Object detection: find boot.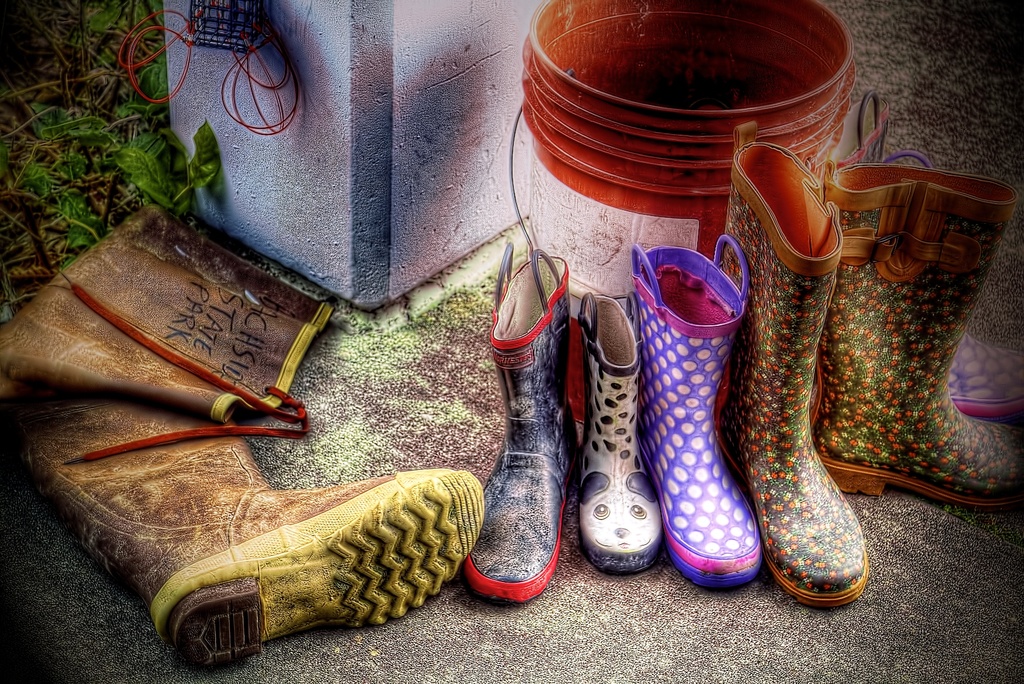
left=461, top=244, right=569, bottom=601.
